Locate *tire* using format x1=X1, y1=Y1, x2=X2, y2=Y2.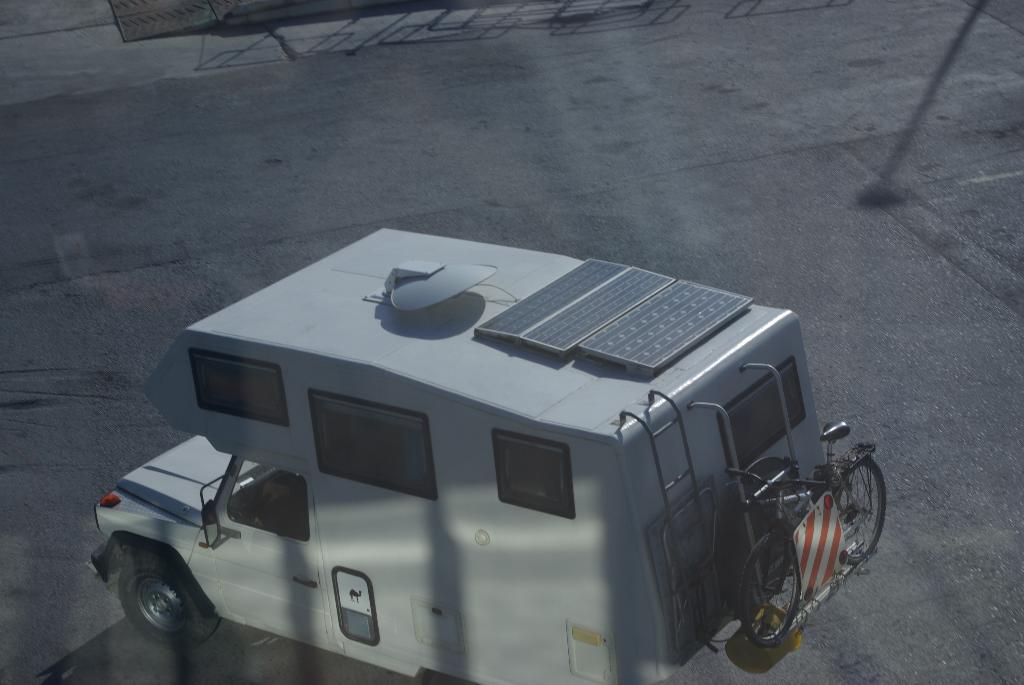
x1=826, y1=457, x2=887, y2=564.
